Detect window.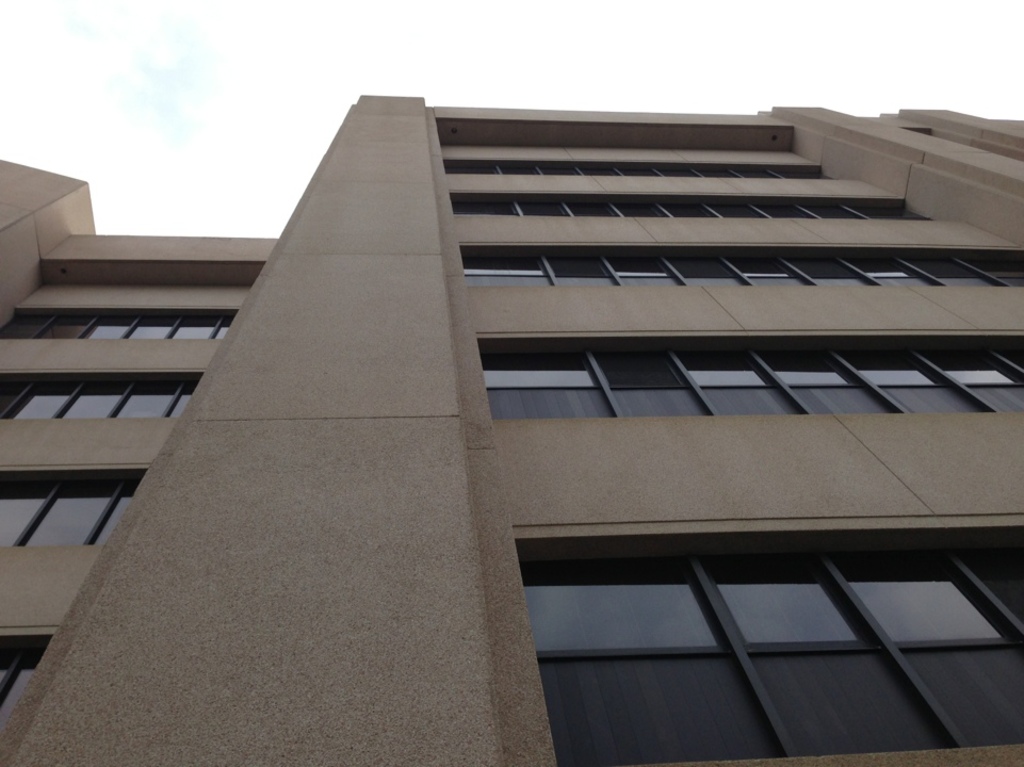
Detected at x1=483 y1=349 x2=623 y2=415.
